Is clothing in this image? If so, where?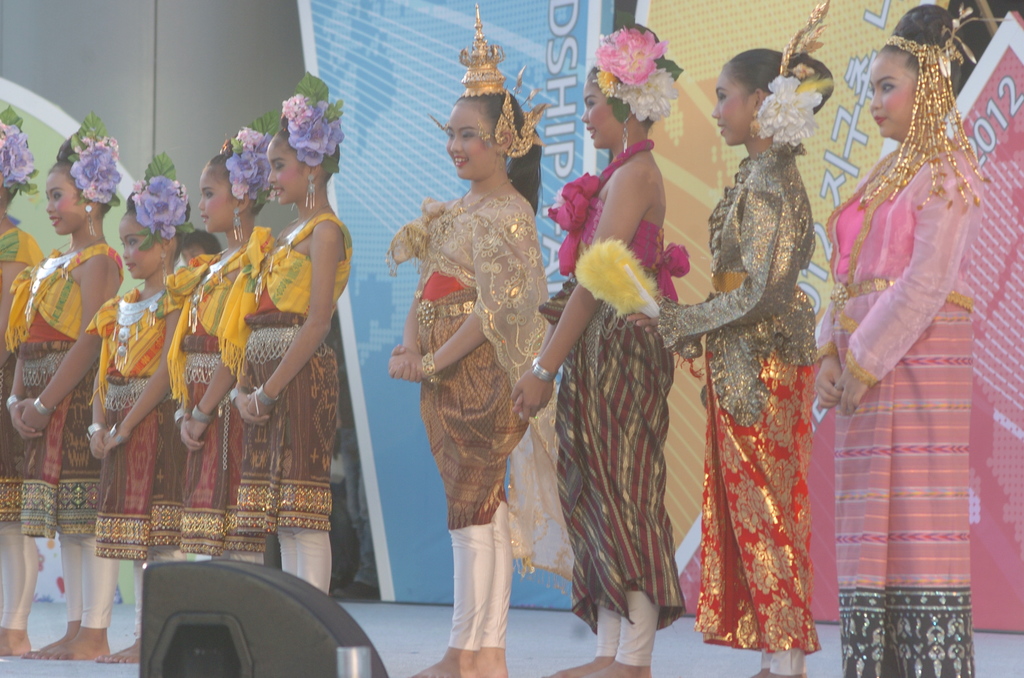
Yes, at locate(79, 291, 182, 562).
